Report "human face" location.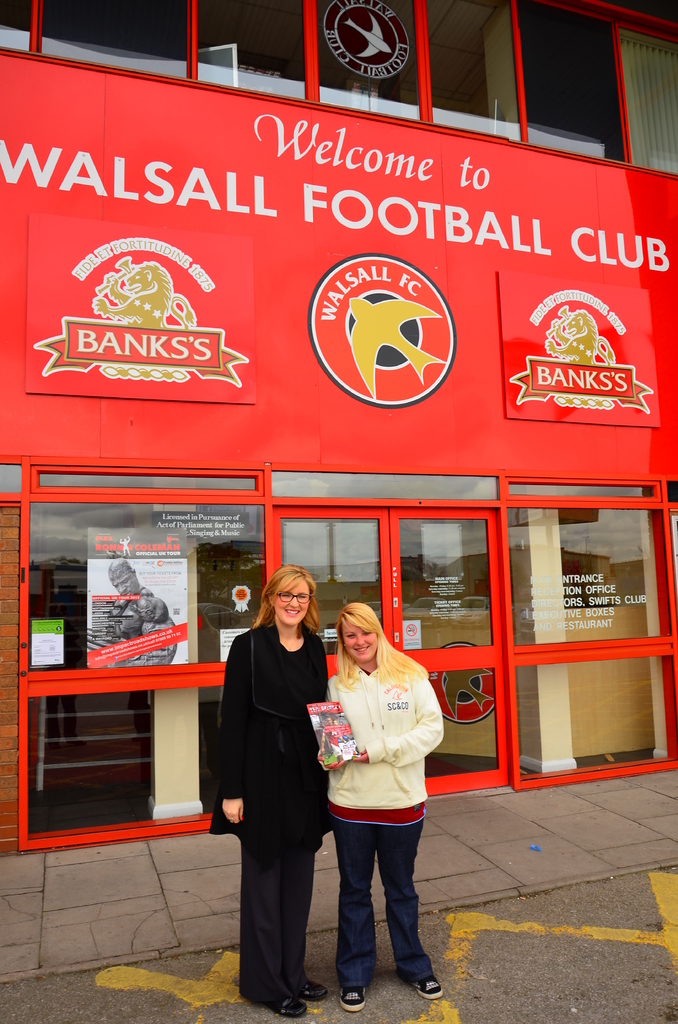
Report: left=330, top=607, right=371, bottom=657.
